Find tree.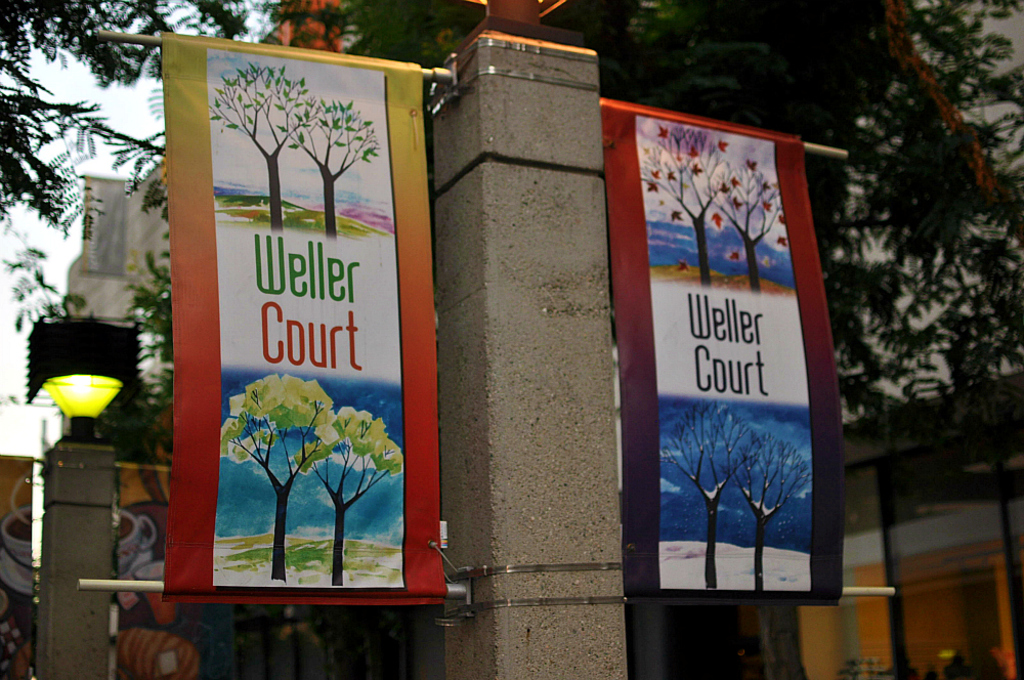
x1=660, y1=402, x2=767, y2=587.
